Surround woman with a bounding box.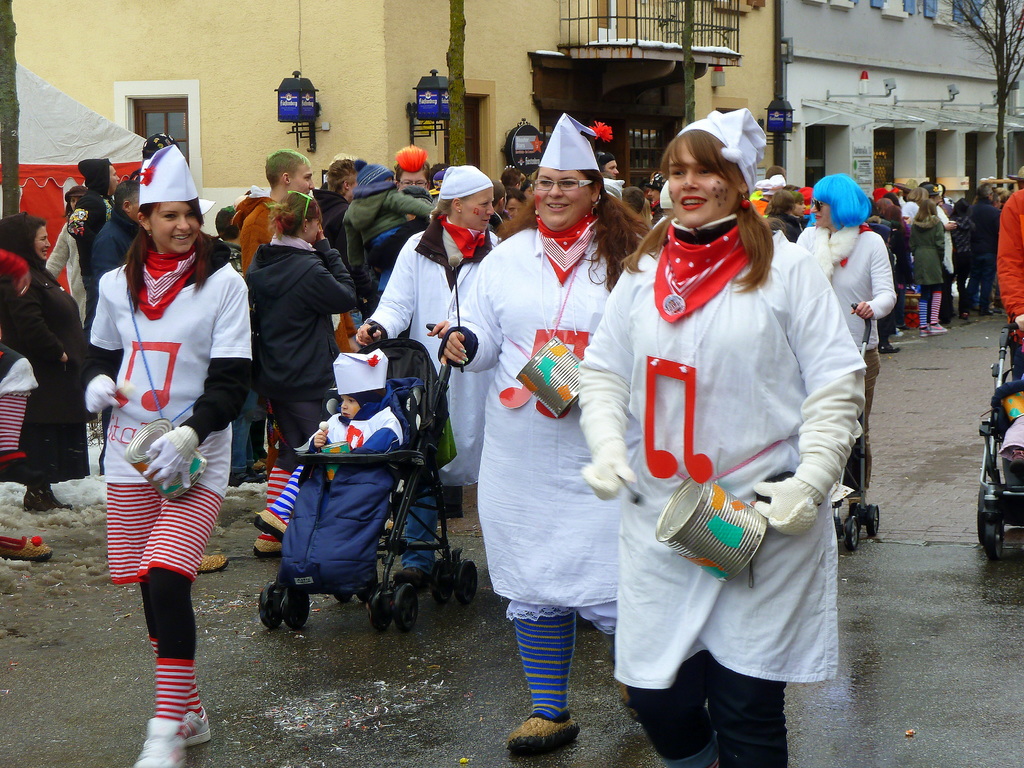
crop(574, 106, 871, 767).
